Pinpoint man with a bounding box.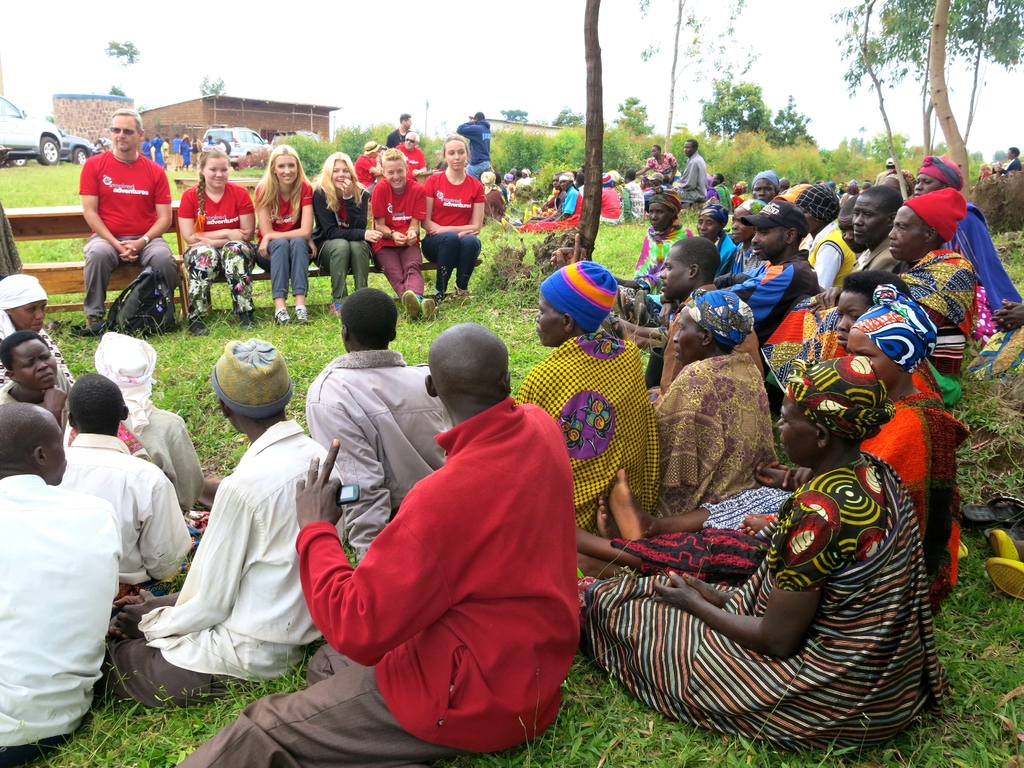
<region>0, 403, 123, 765</region>.
